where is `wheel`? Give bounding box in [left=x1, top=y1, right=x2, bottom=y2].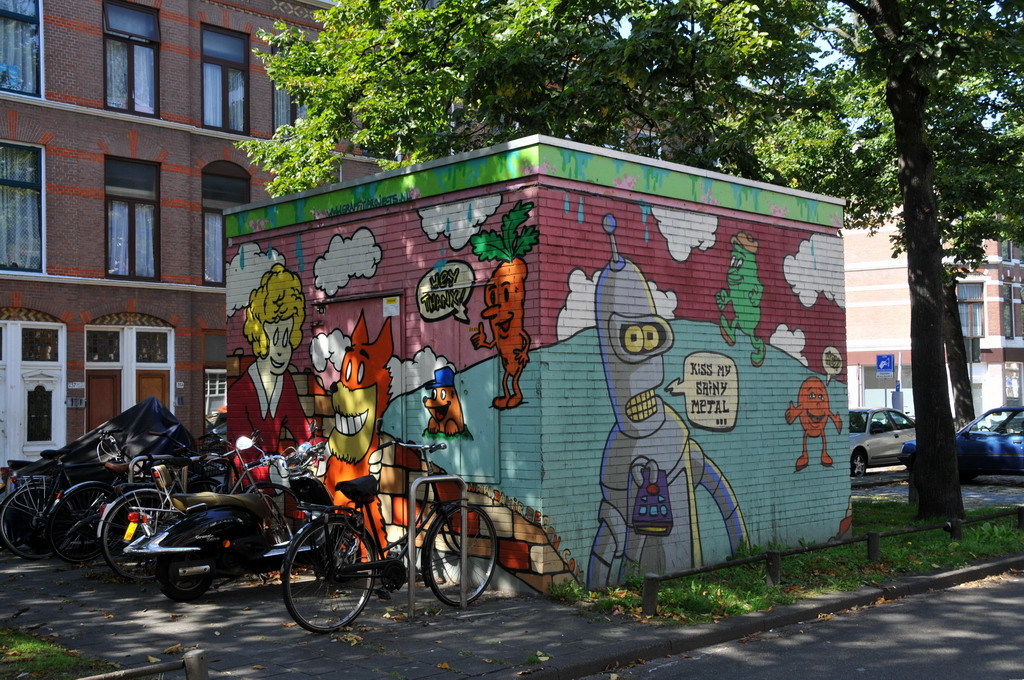
[left=316, top=528, right=363, bottom=583].
